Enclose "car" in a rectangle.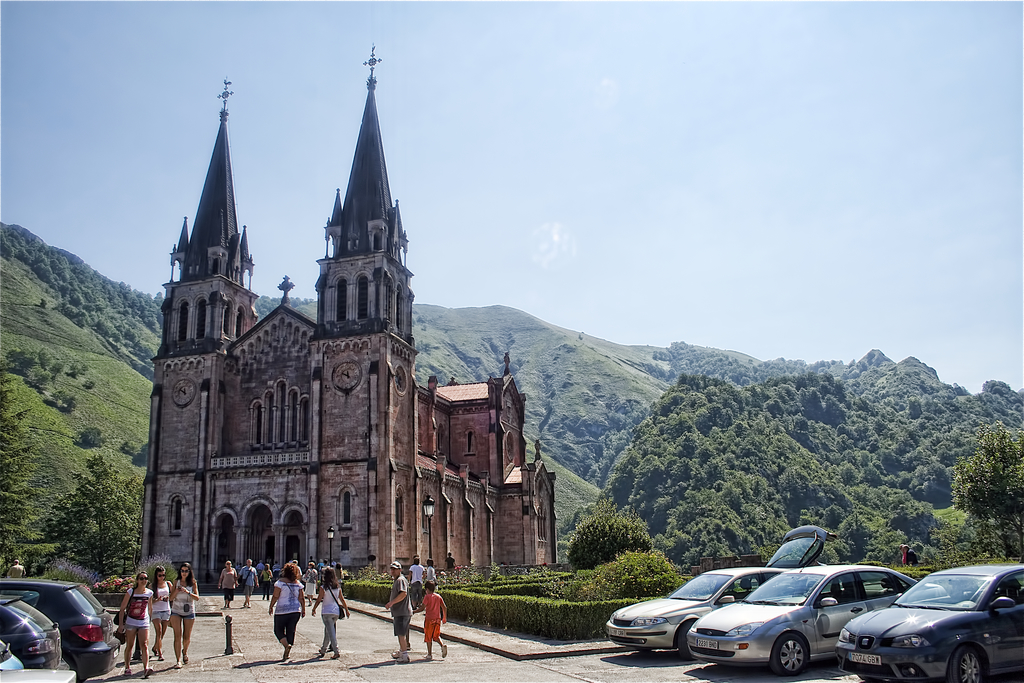
<box>605,526,840,656</box>.
